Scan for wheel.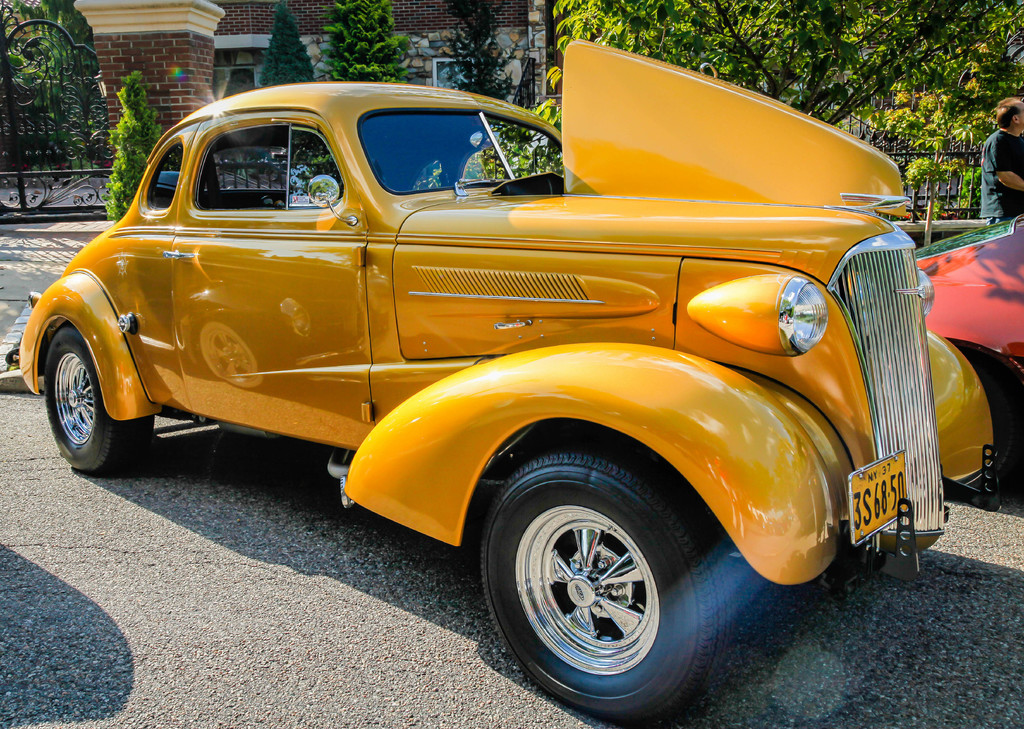
Scan result: BBox(46, 323, 156, 471).
